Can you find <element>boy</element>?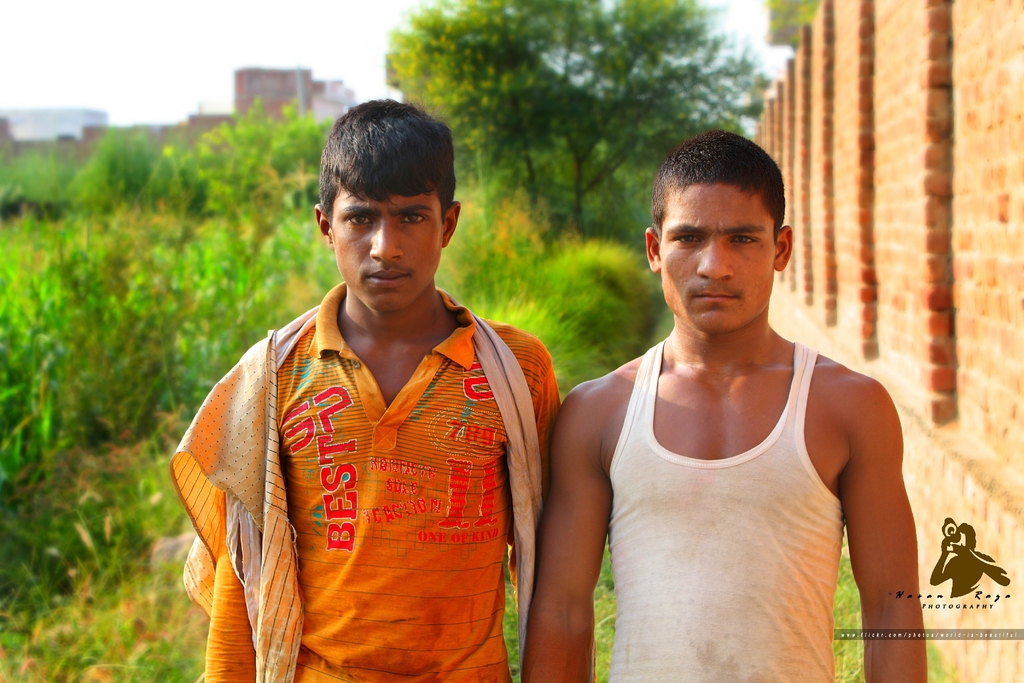
Yes, bounding box: x1=518, y1=133, x2=935, y2=682.
